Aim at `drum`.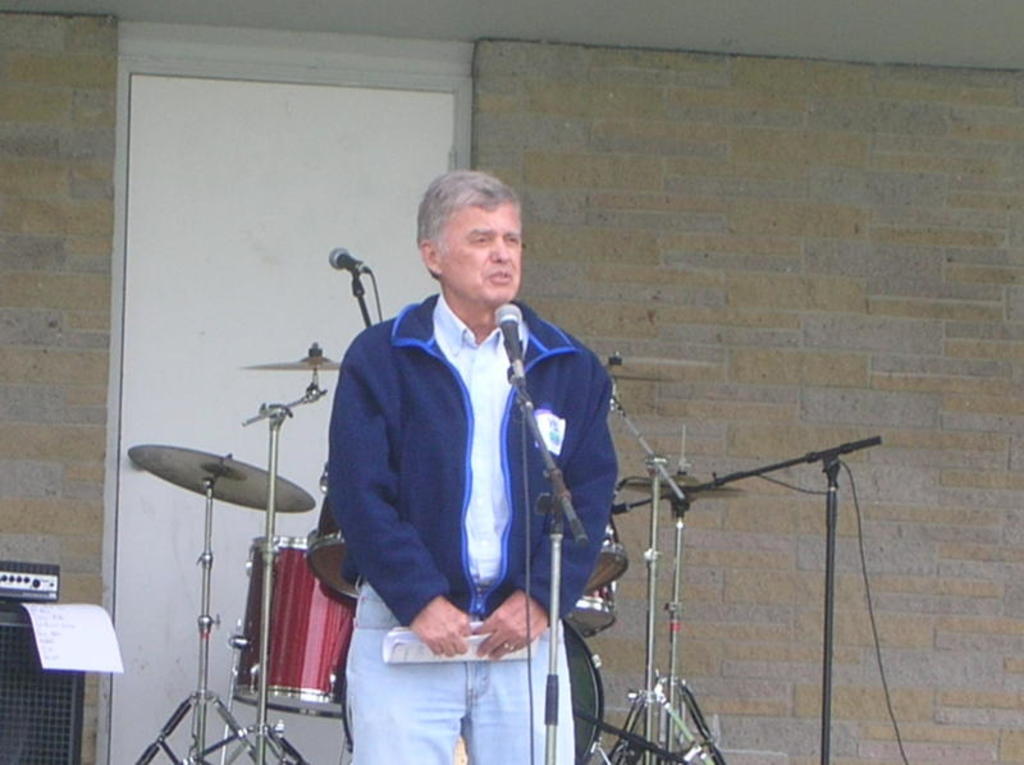
Aimed at (left=567, top=622, right=605, bottom=764).
